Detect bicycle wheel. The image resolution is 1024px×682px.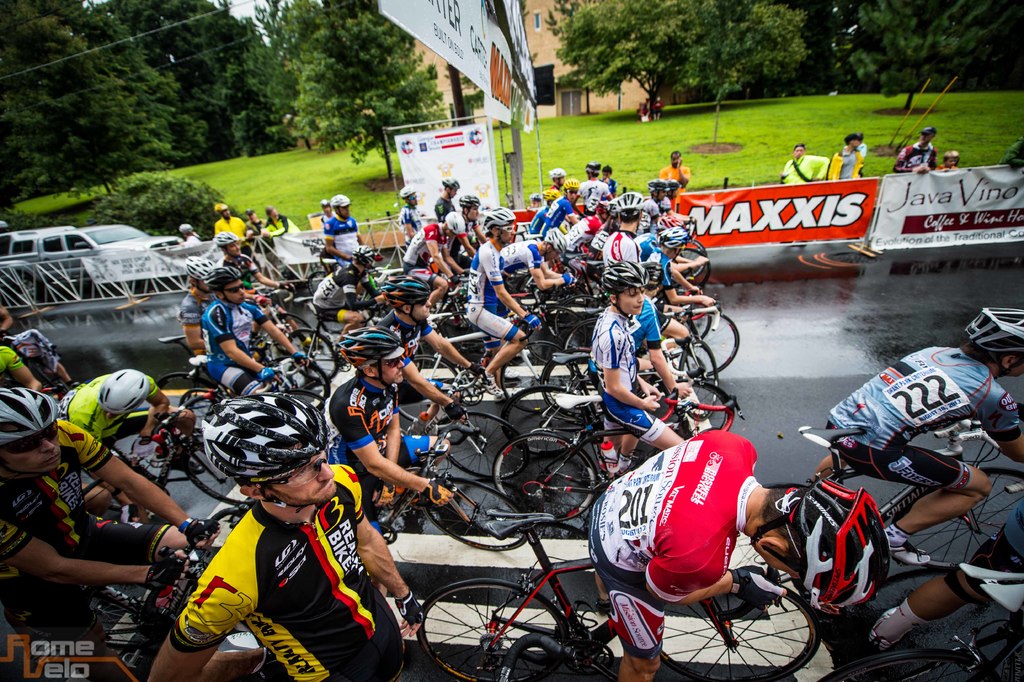
[left=664, top=247, right=708, bottom=290].
